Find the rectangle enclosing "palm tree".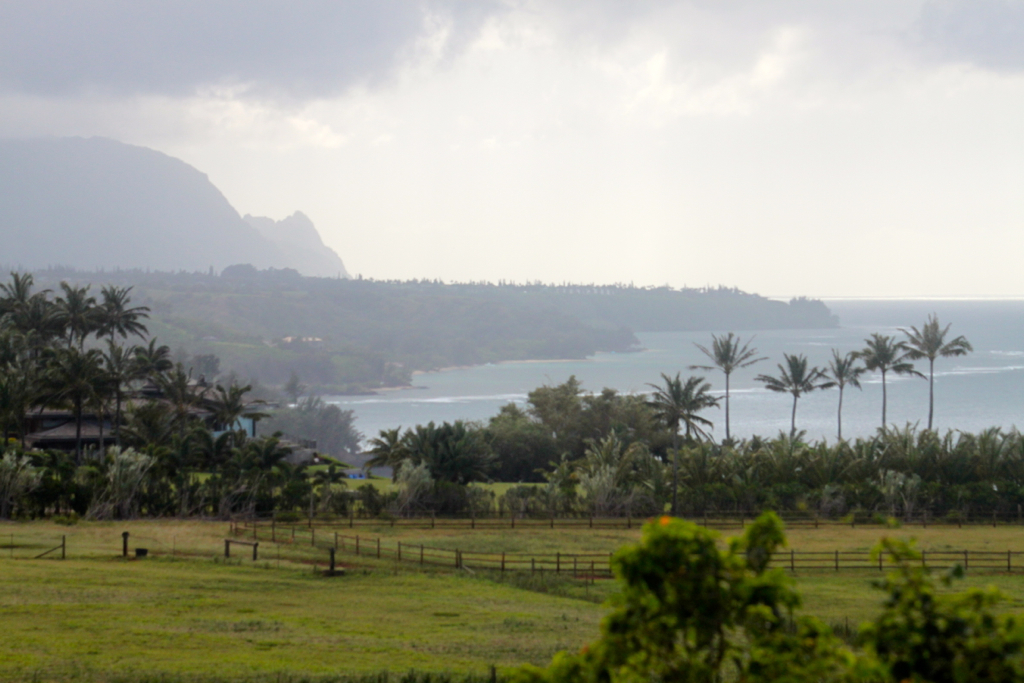
select_region(811, 344, 868, 439).
